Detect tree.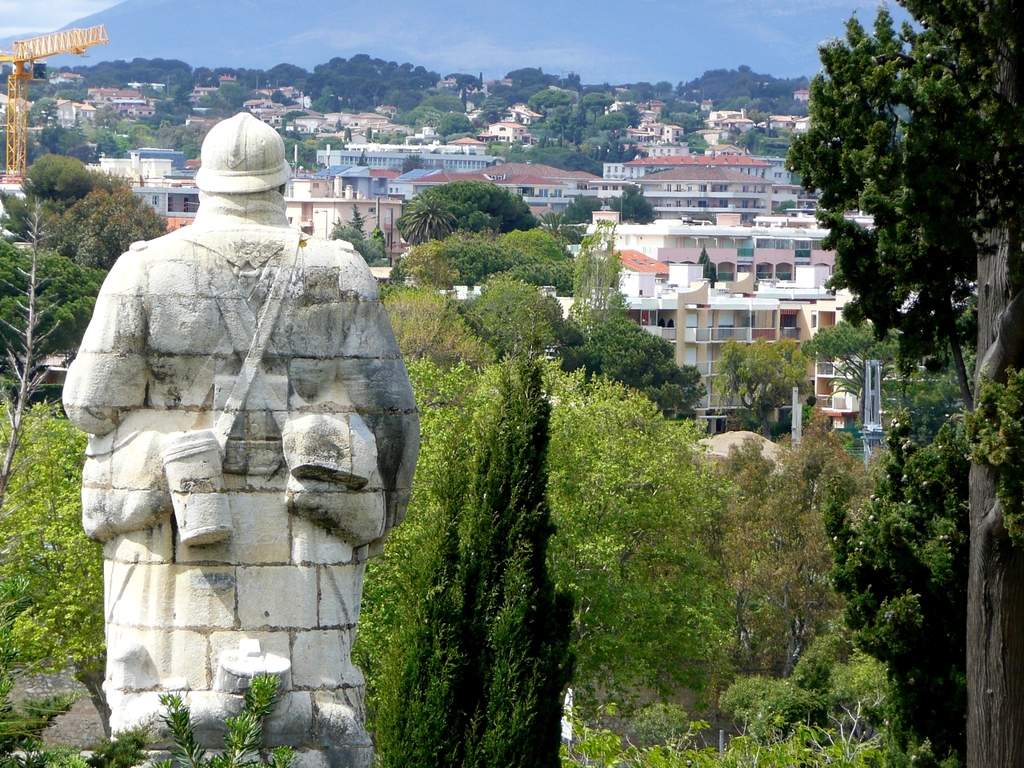
Detected at bbox(0, 398, 102, 674).
